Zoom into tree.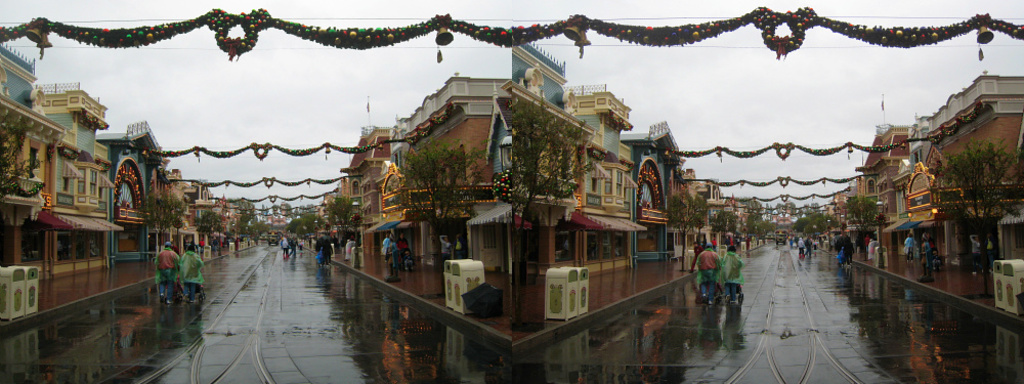
Zoom target: <region>842, 198, 879, 245</region>.
